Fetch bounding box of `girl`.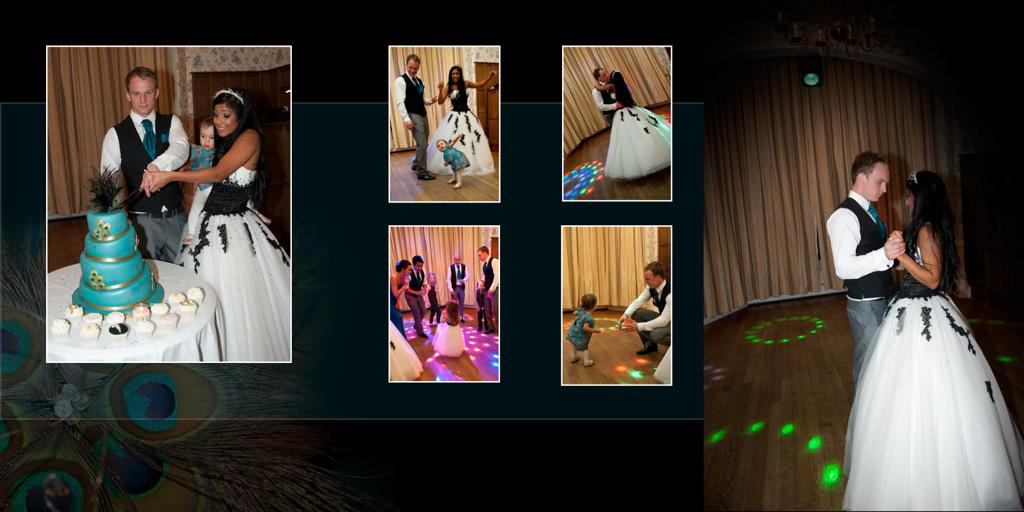
Bbox: [418,59,496,179].
